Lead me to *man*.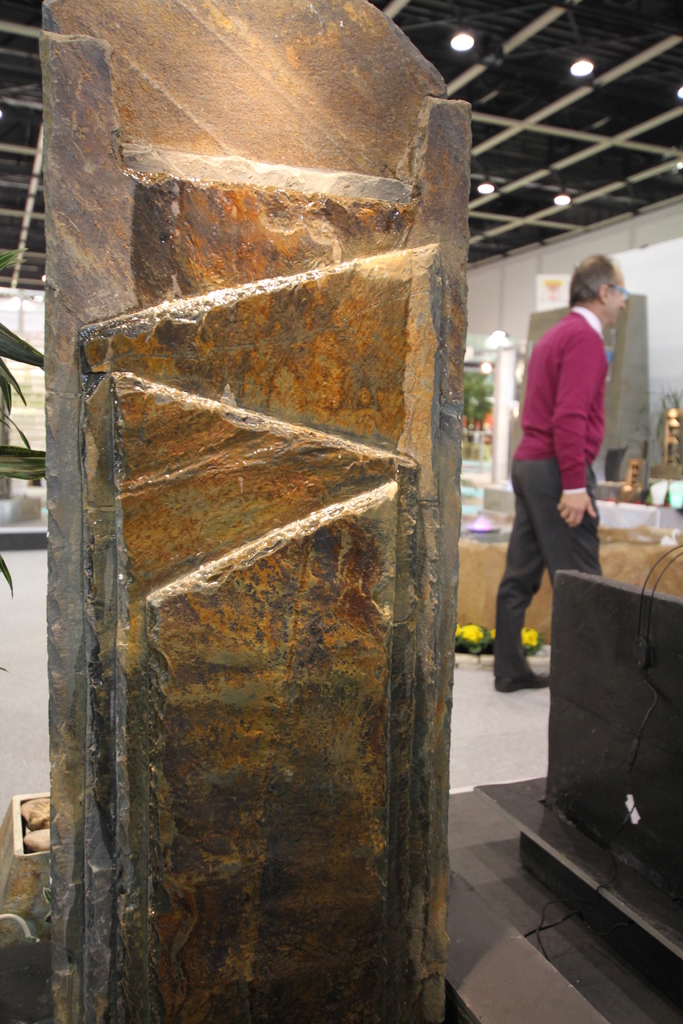
Lead to 499/257/630/701.
